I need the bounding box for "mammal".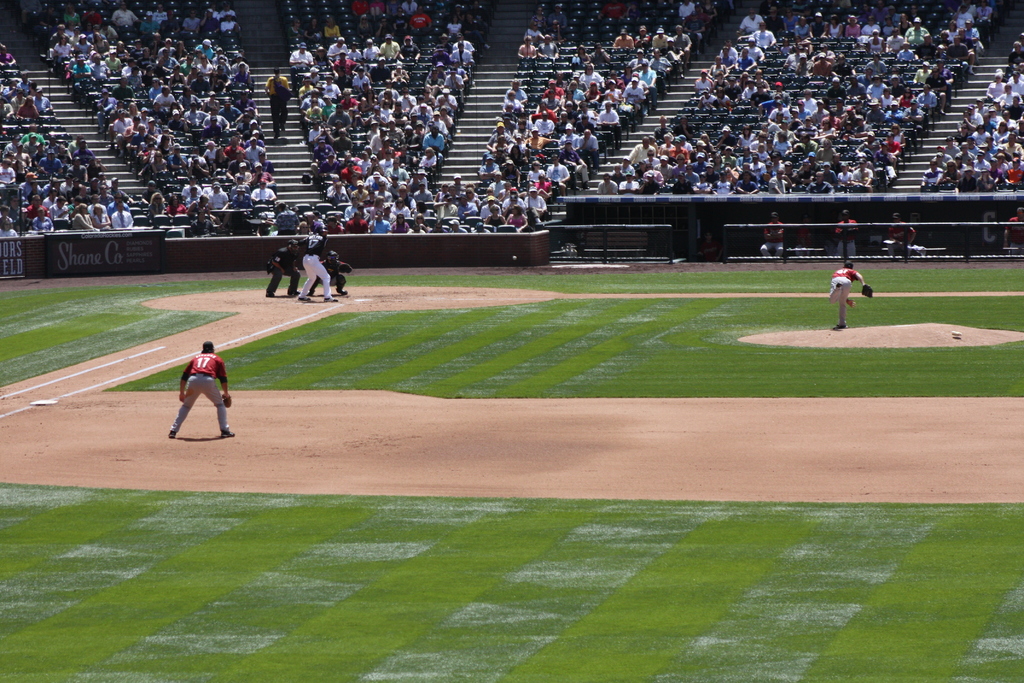
Here it is: {"left": 753, "top": 211, "right": 794, "bottom": 262}.
